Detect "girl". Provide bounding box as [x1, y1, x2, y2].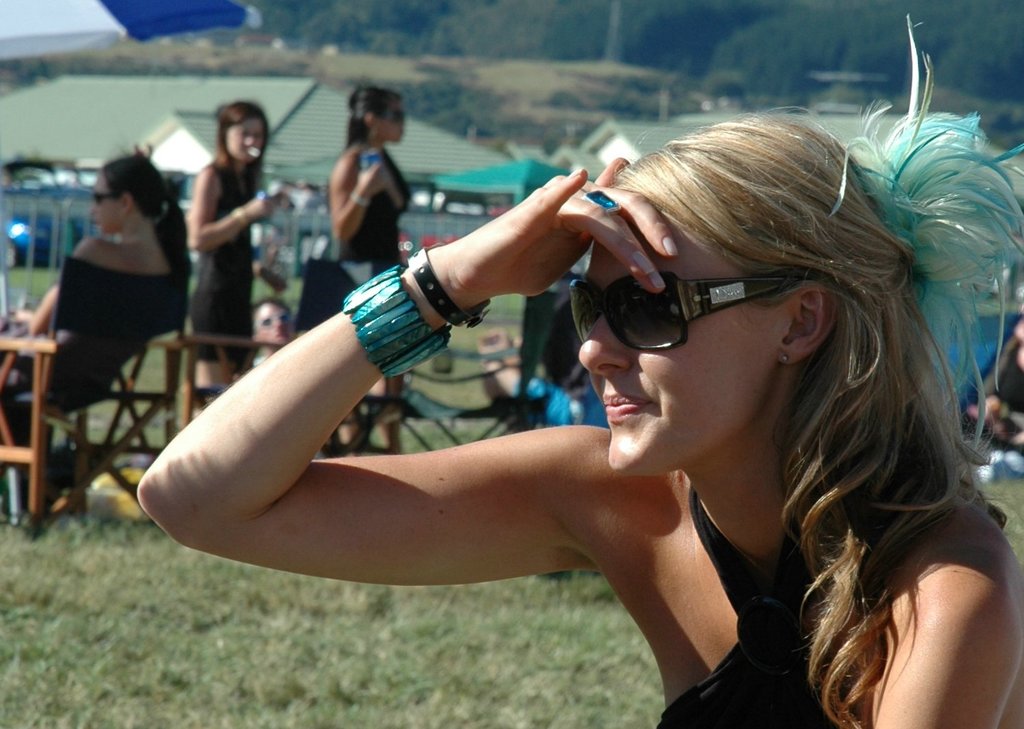
[329, 86, 412, 283].
